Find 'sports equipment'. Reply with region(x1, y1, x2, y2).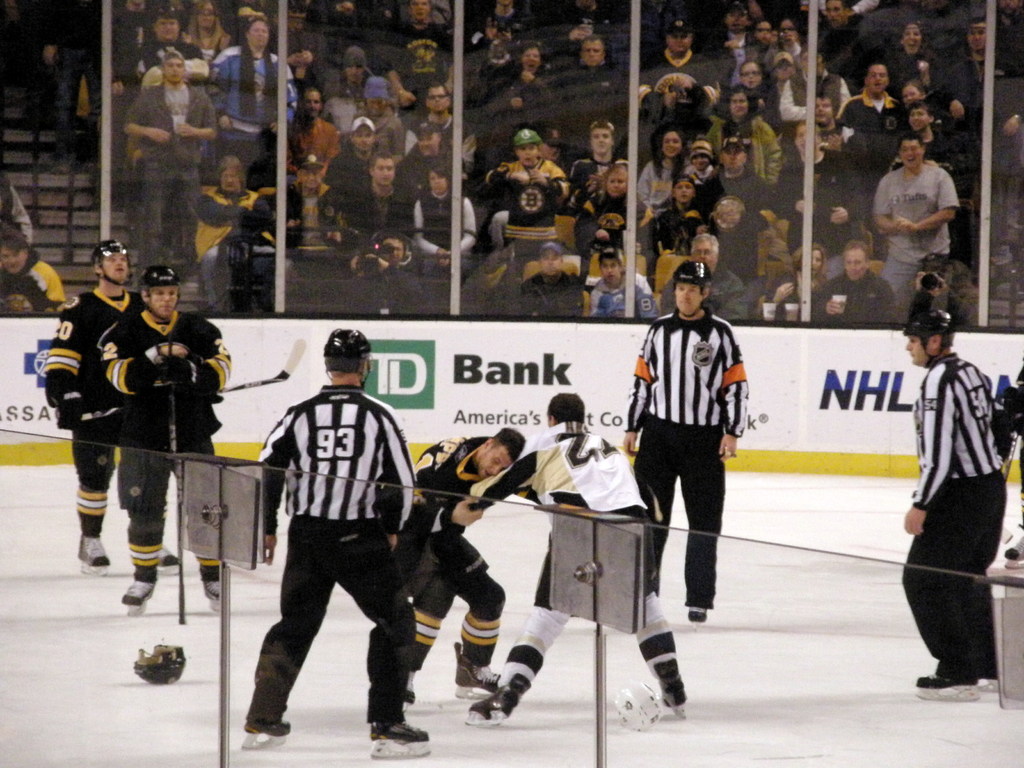
region(161, 357, 218, 397).
